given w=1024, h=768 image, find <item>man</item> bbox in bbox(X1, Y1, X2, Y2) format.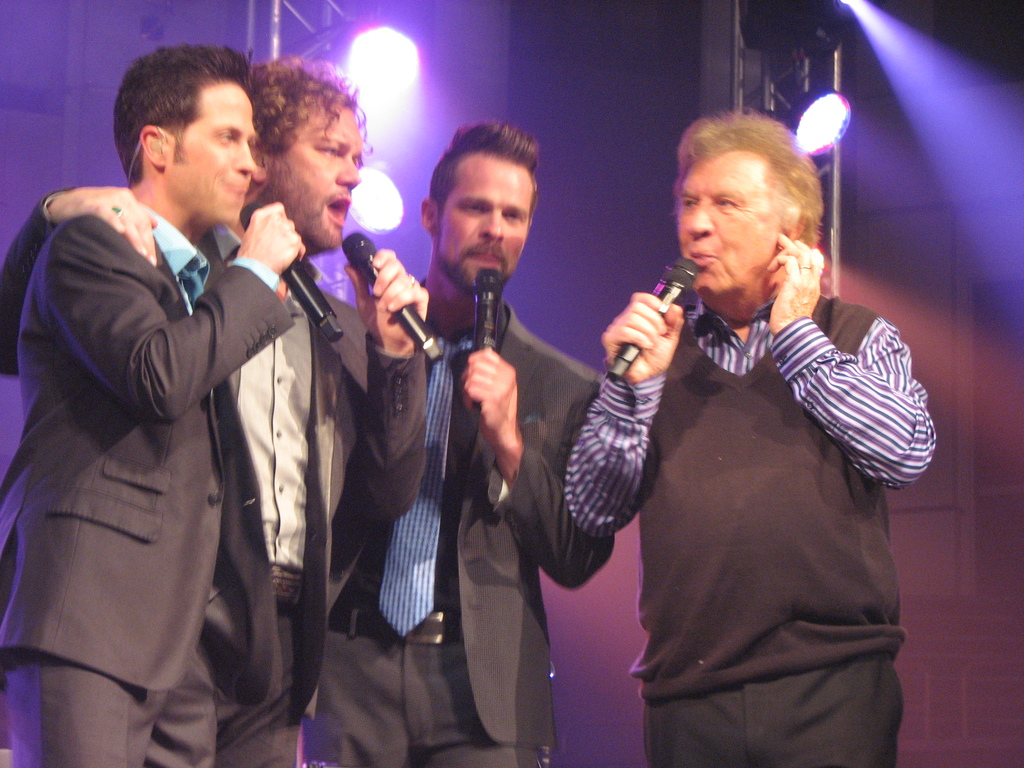
bbox(563, 108, 938, 767).
